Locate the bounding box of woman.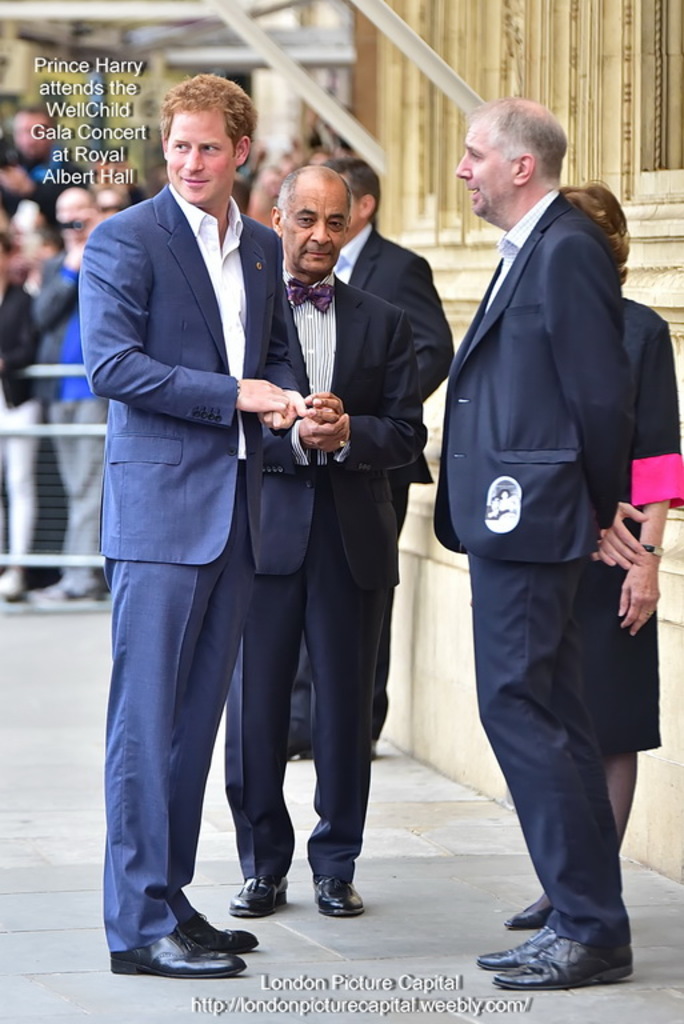
Bounding box: left=497, top=169, right=683, bottom=935.
